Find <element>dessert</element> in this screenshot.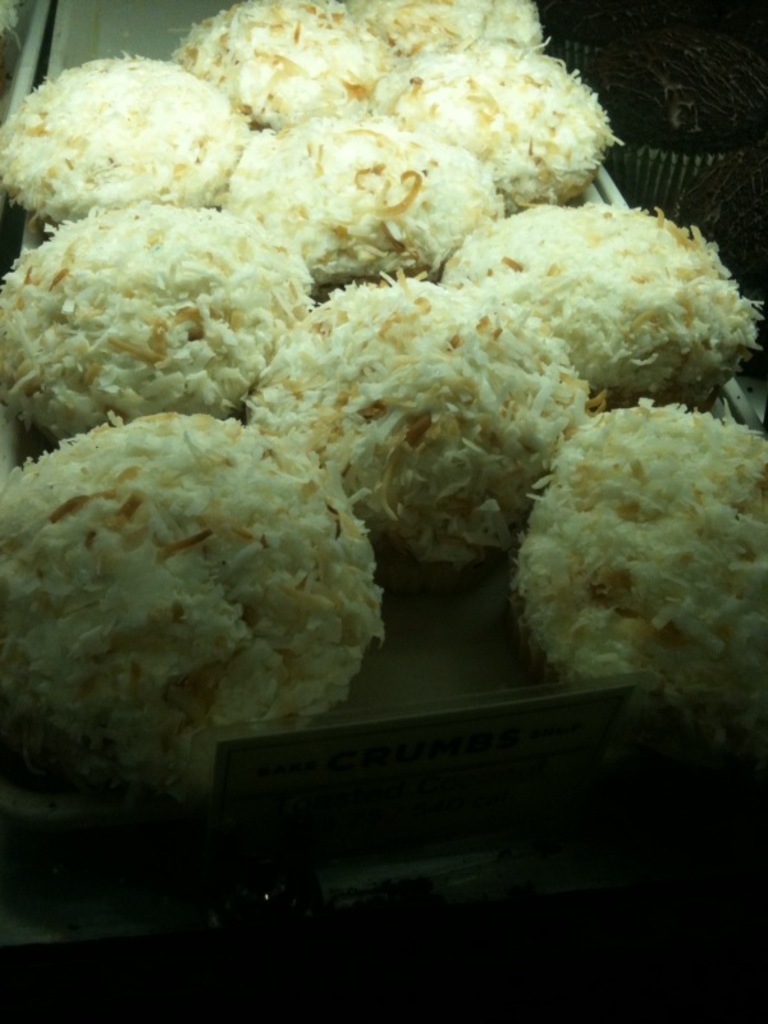
The bounding box for <element>dessert</element> is x1=4 y1=394 x2=394 y2=814.
